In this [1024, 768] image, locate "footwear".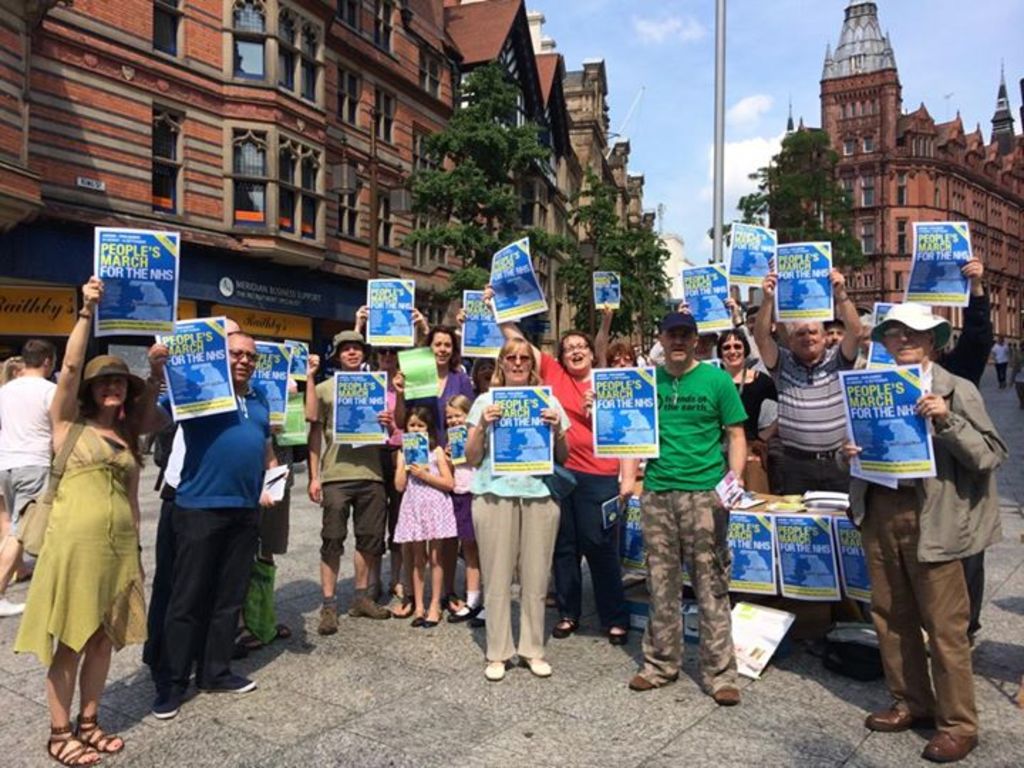
Bounding box: (713, 688, 742, 707).
